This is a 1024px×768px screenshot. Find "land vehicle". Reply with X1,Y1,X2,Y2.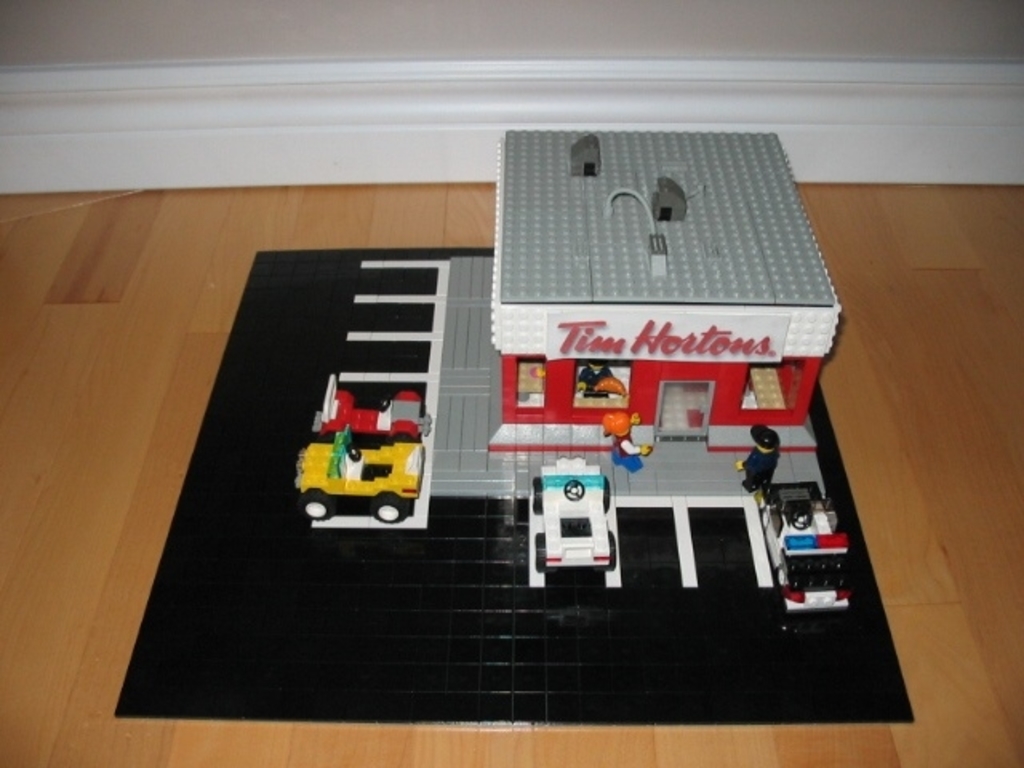
294,435,421,528.
